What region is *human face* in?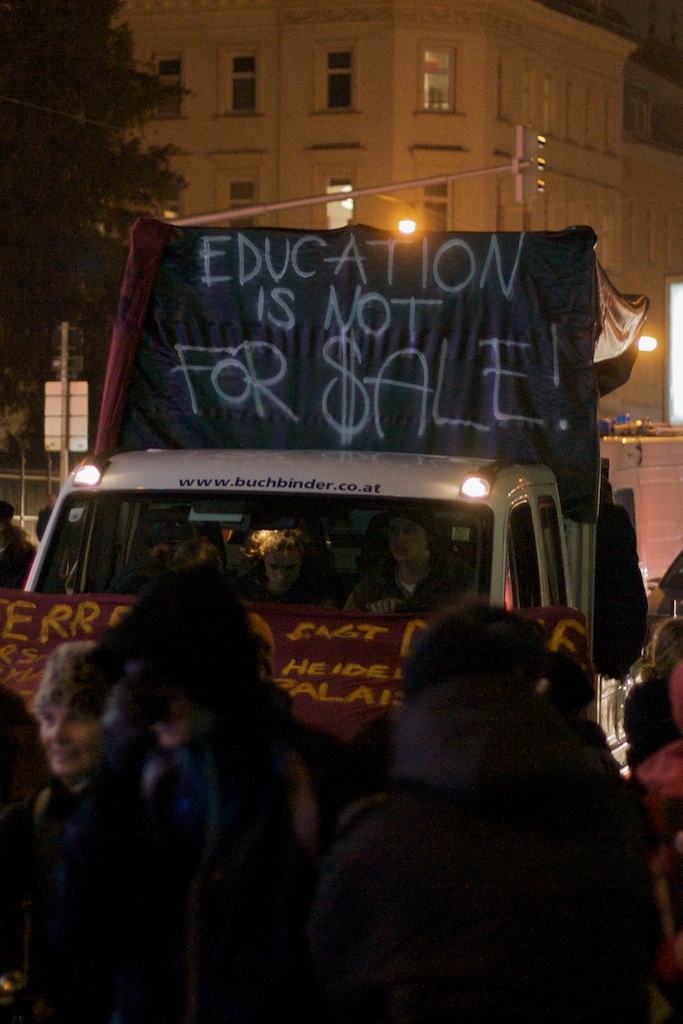
box(35, 693, 108, 783).
